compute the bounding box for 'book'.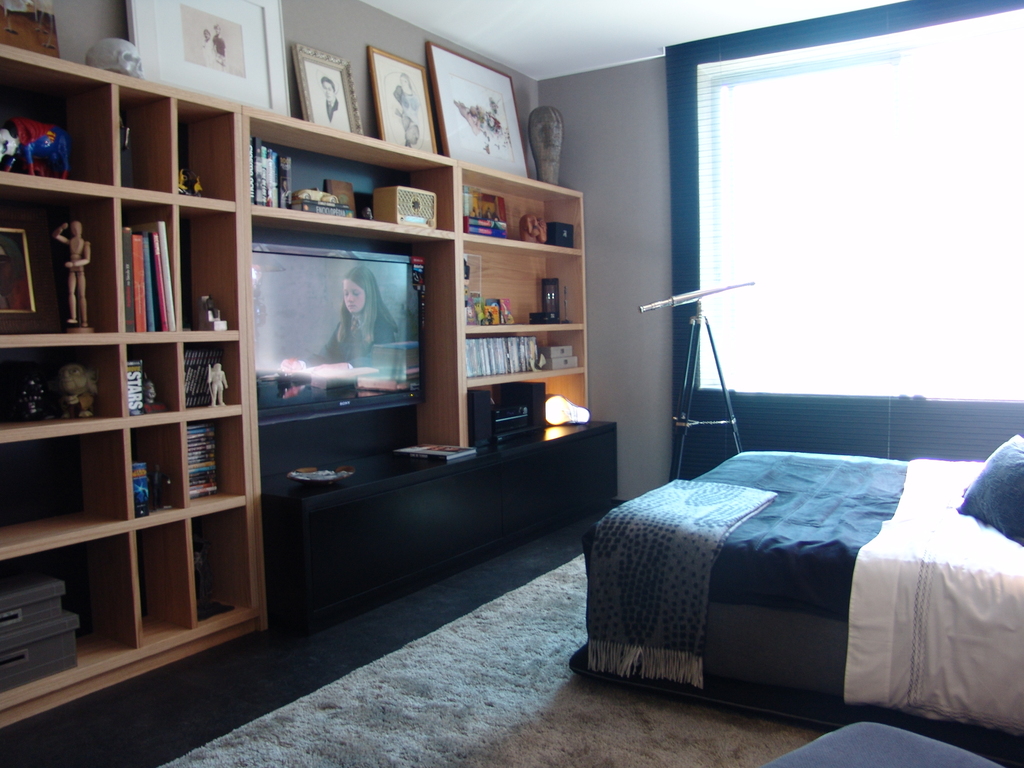
[left=399, top=436, right=474, bottom=465].
